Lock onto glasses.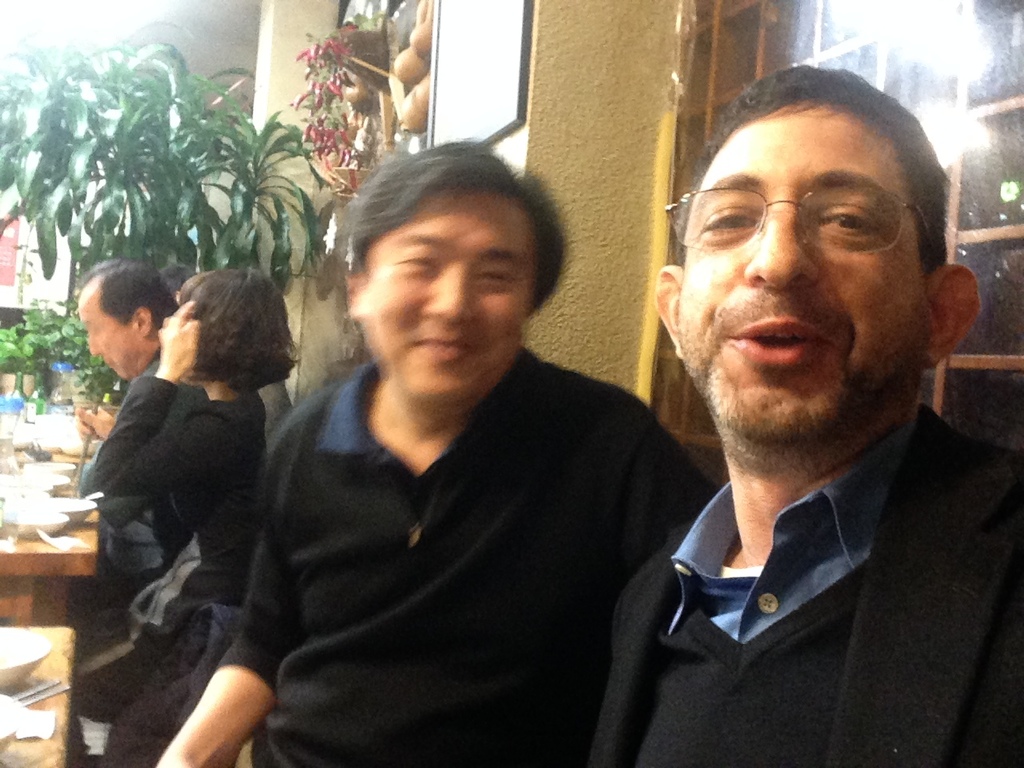
Locked: left=681, top=173, right=946, bottom=276.
